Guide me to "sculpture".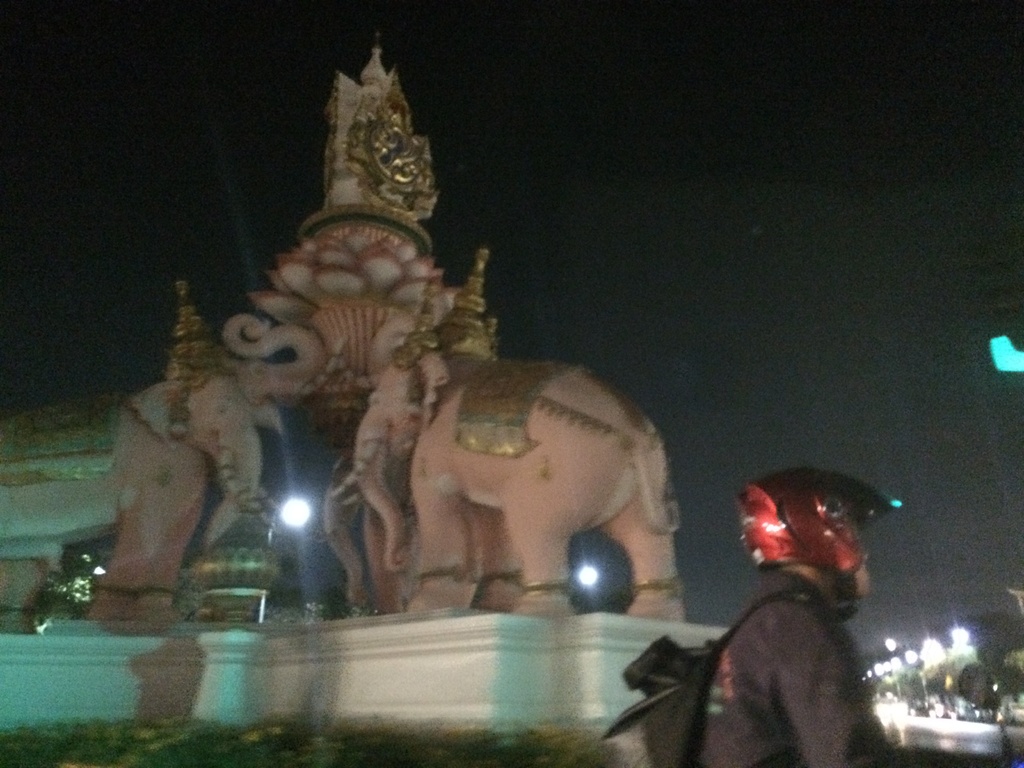
Guidance: x1=0 y1=52 x2=685 y2=636.
